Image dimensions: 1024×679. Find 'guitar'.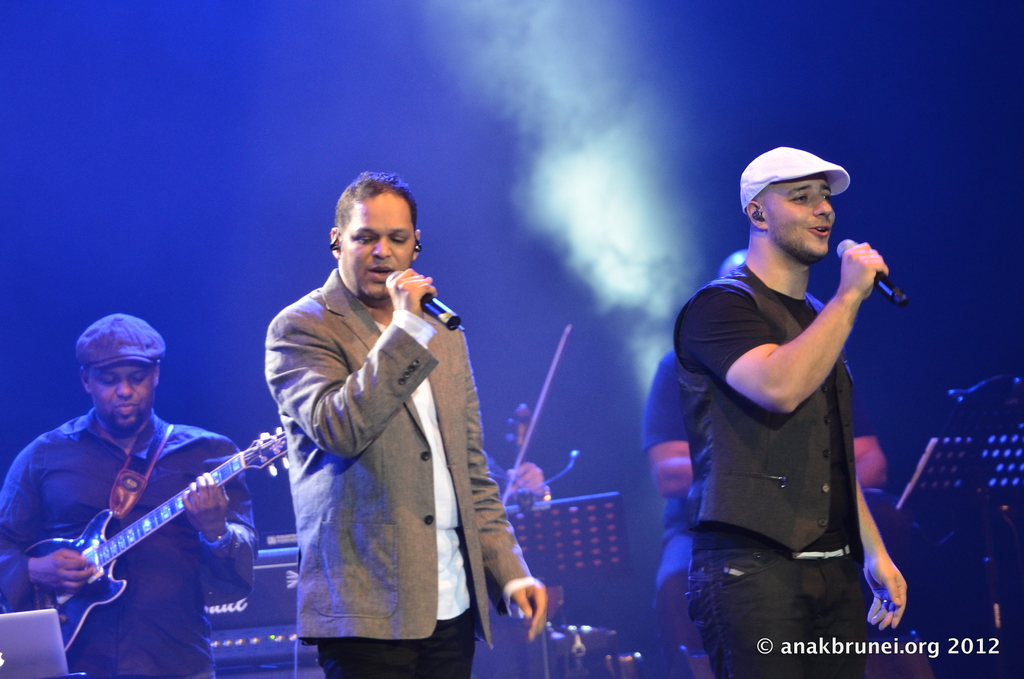
<bbox>0, 426, 297, 660</bbox>.
